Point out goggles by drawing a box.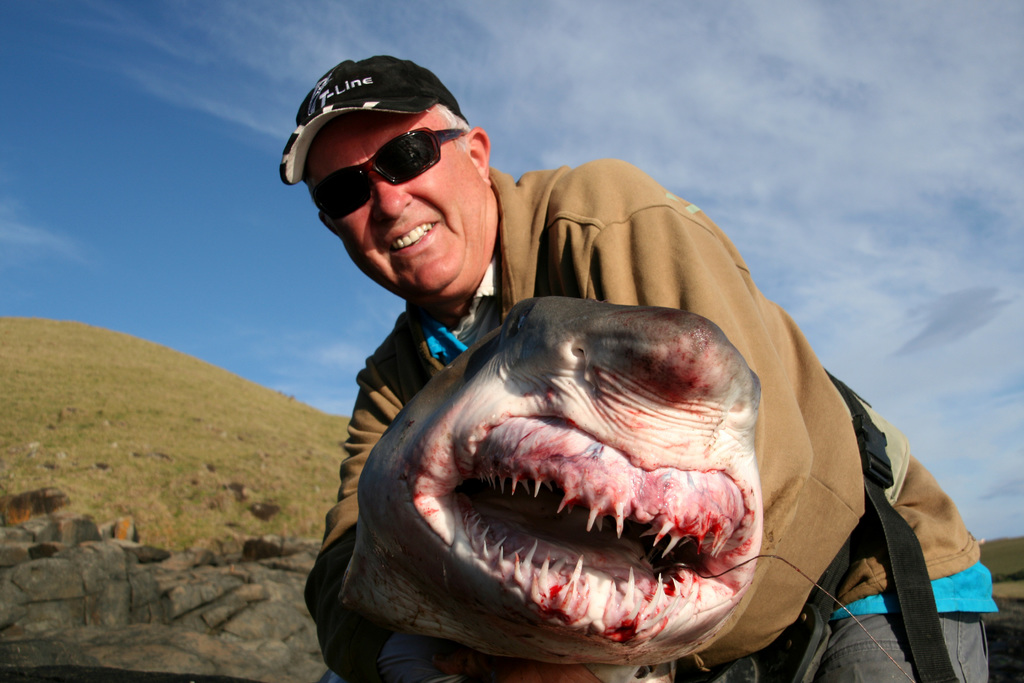
rect(308, 124, 474, 230).
